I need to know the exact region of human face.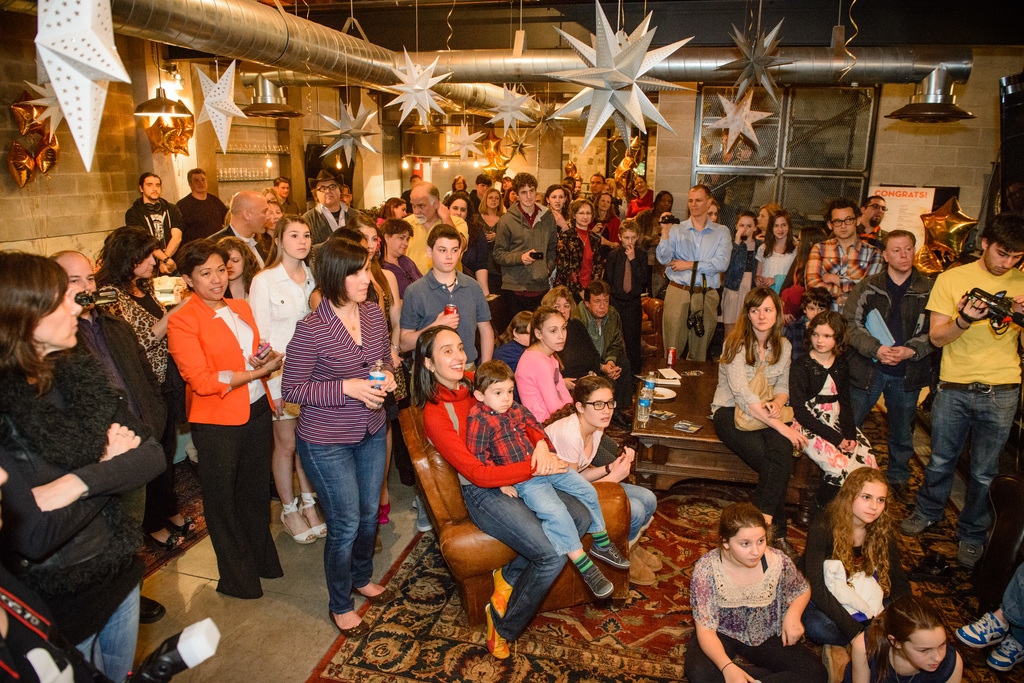
Region: l=543, t=310, r=567, b=352.
